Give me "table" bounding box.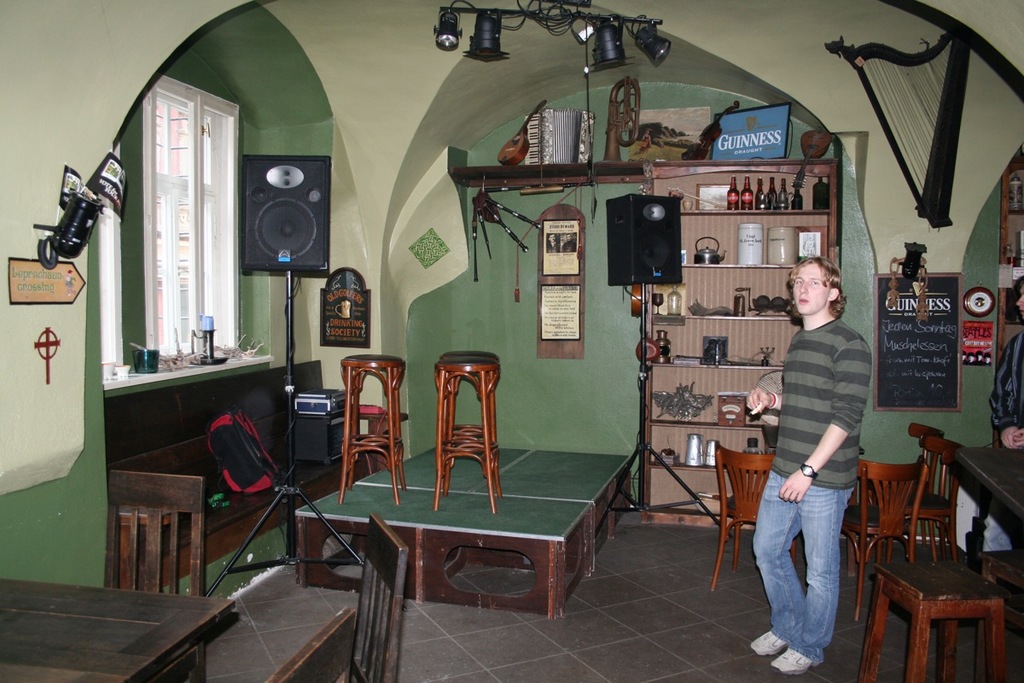
941, 441, 1023, 535.
